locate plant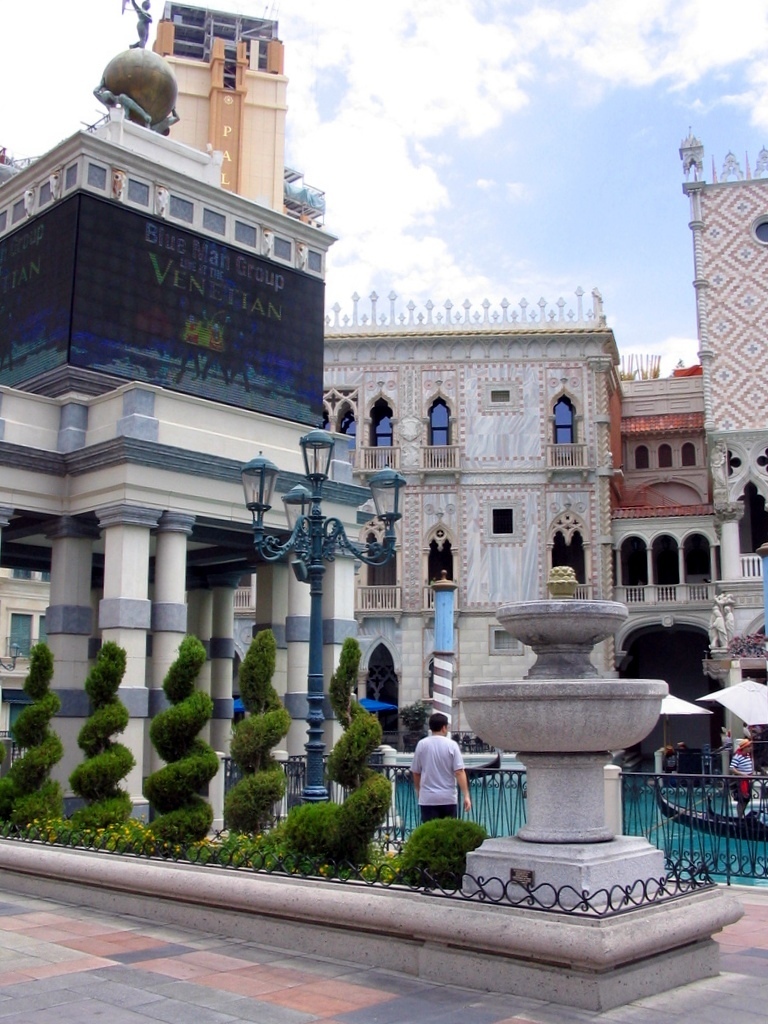
<bbox>65, 640, 137, 819</bbox>
